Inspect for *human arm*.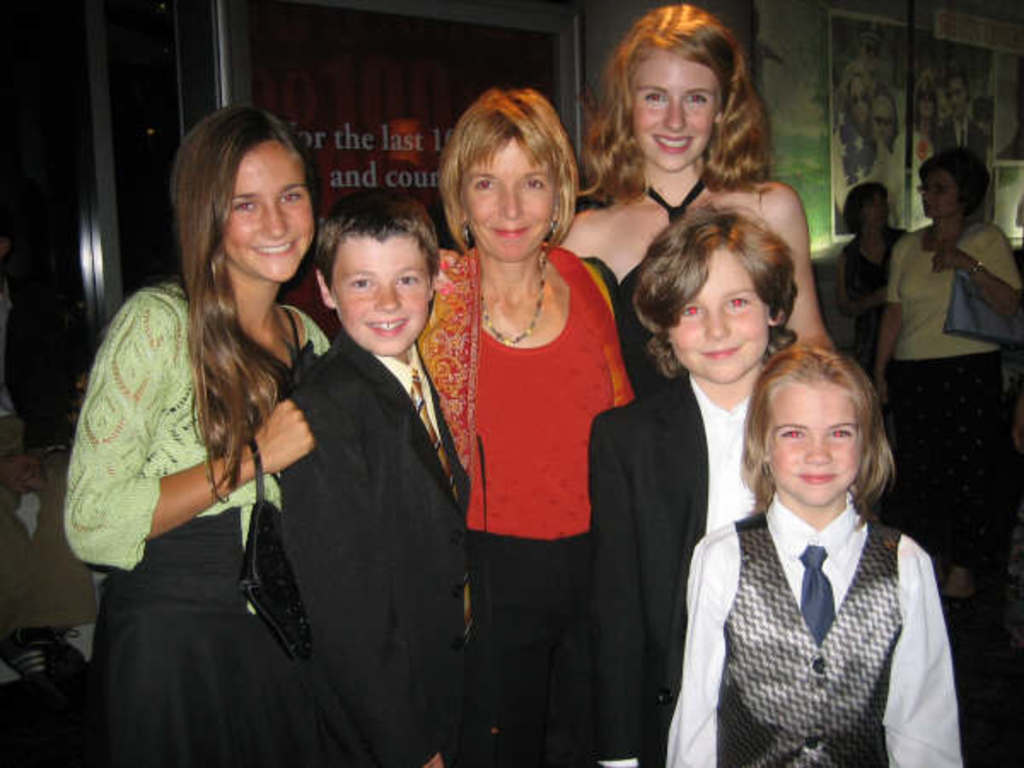
Inspection: [292, 375, 447, 766].
